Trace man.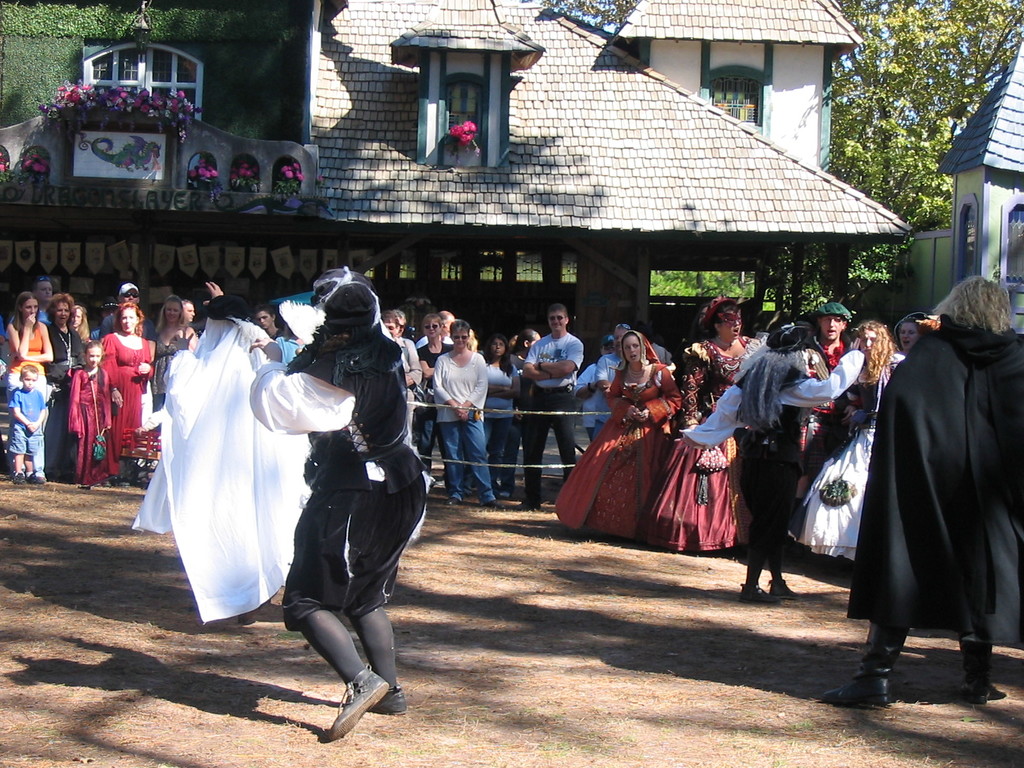
Traced to box(579, 323, 634, 436).
